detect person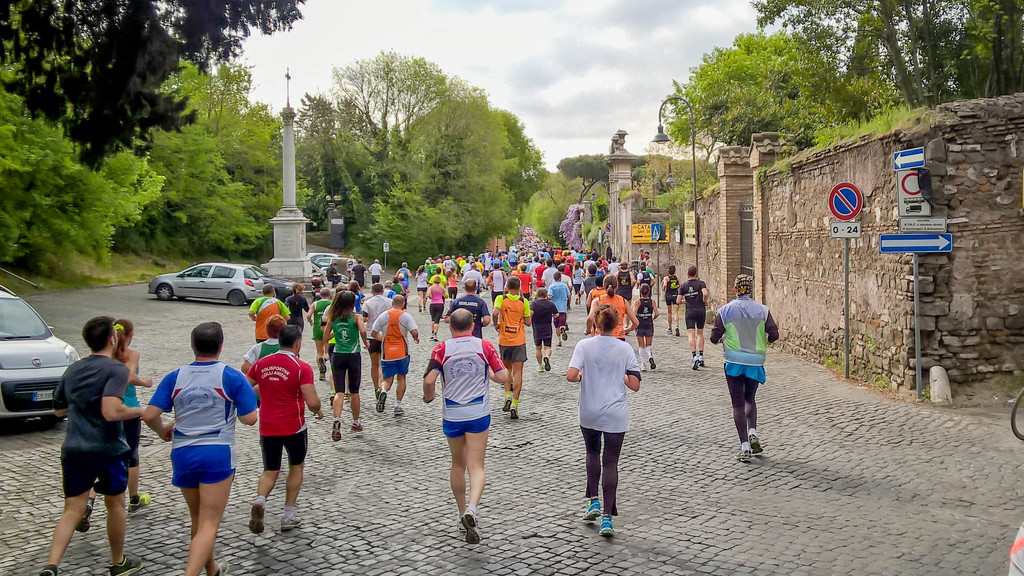
721,276,781,458
